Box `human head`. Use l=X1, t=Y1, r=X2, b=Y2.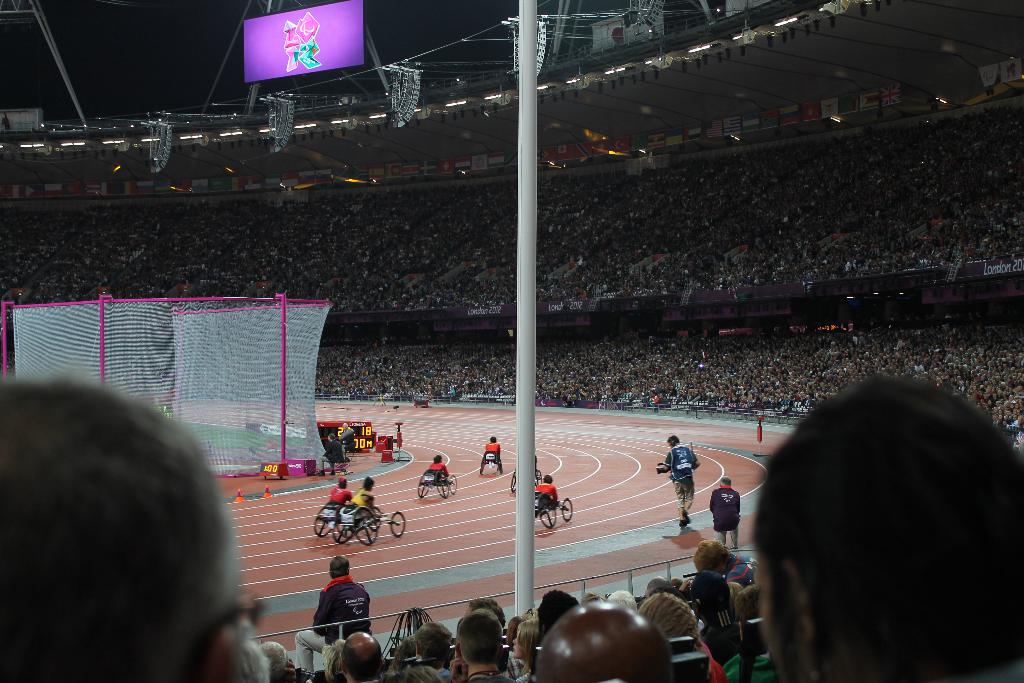
l=752, t=375, r=1023, b=682.
